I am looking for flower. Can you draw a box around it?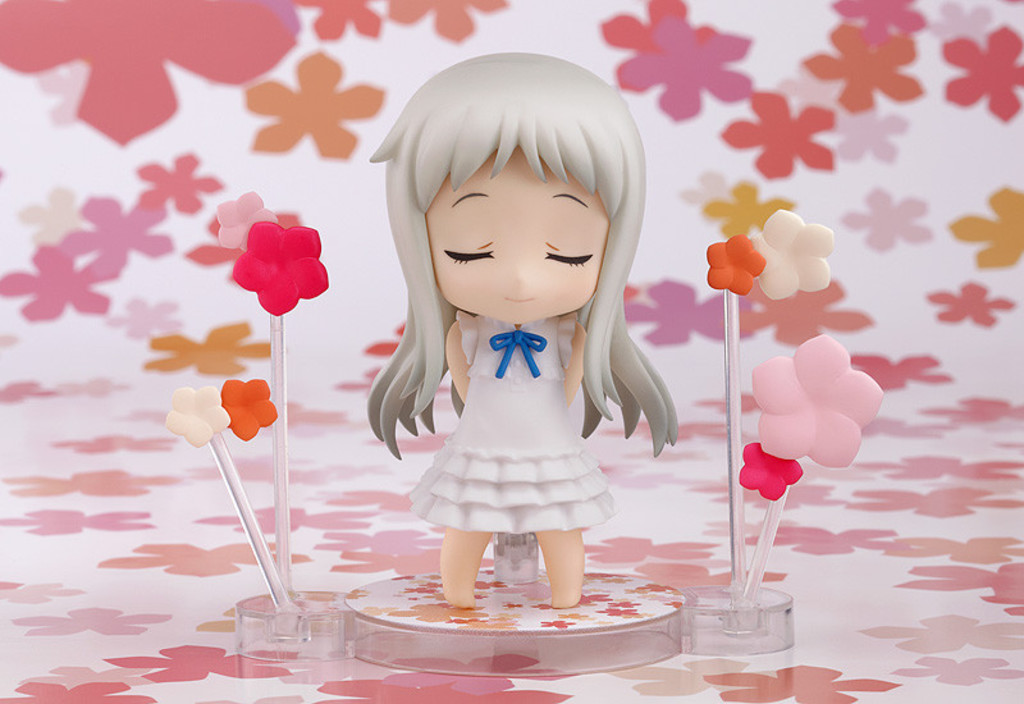
Sure, the bounding box is detection(215, 186, 301, 259).
